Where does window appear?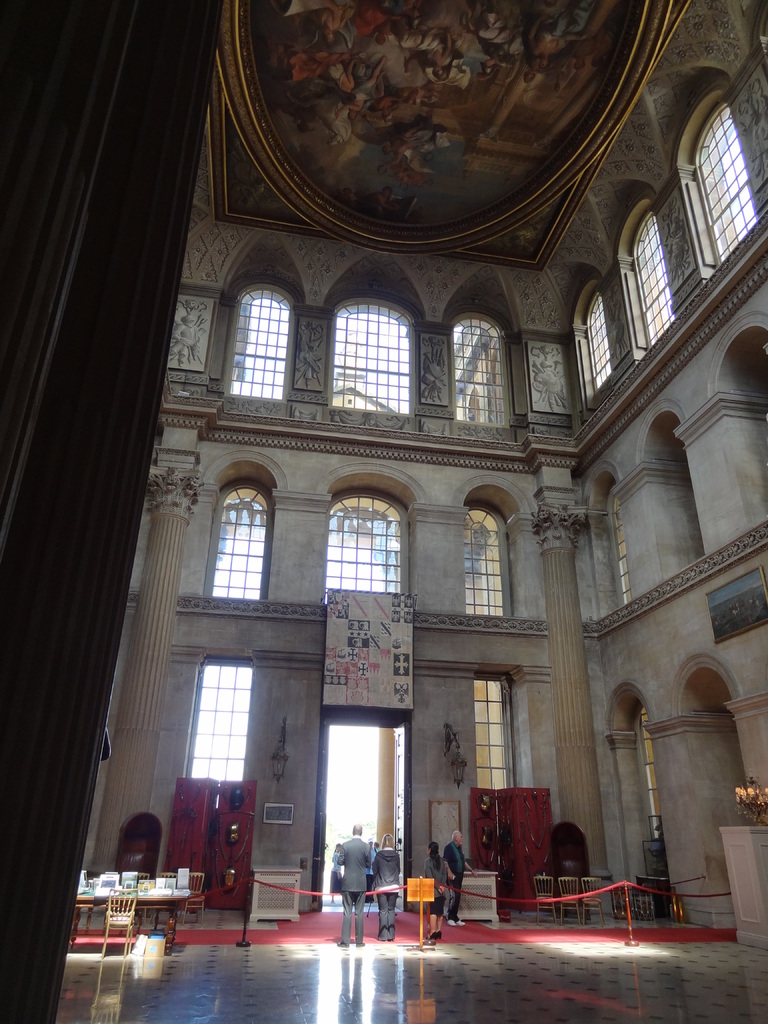
Appears at bbox(220, 276, 291, 400).
